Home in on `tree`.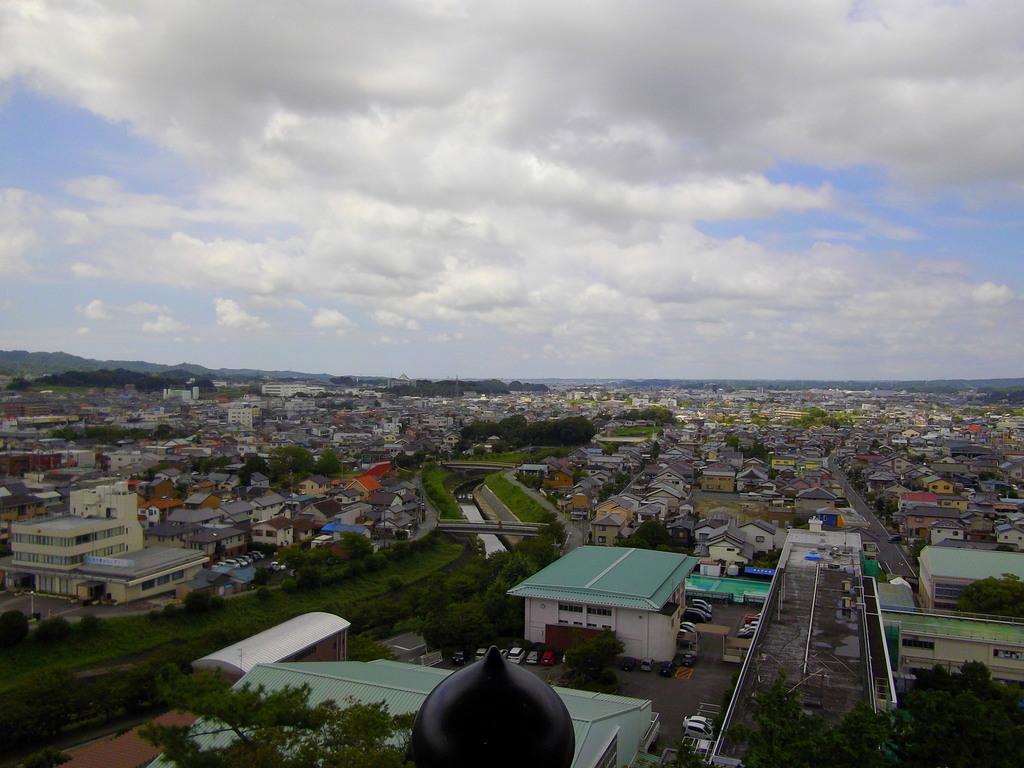
Homed in at locate(373, 397, 383, 409).
